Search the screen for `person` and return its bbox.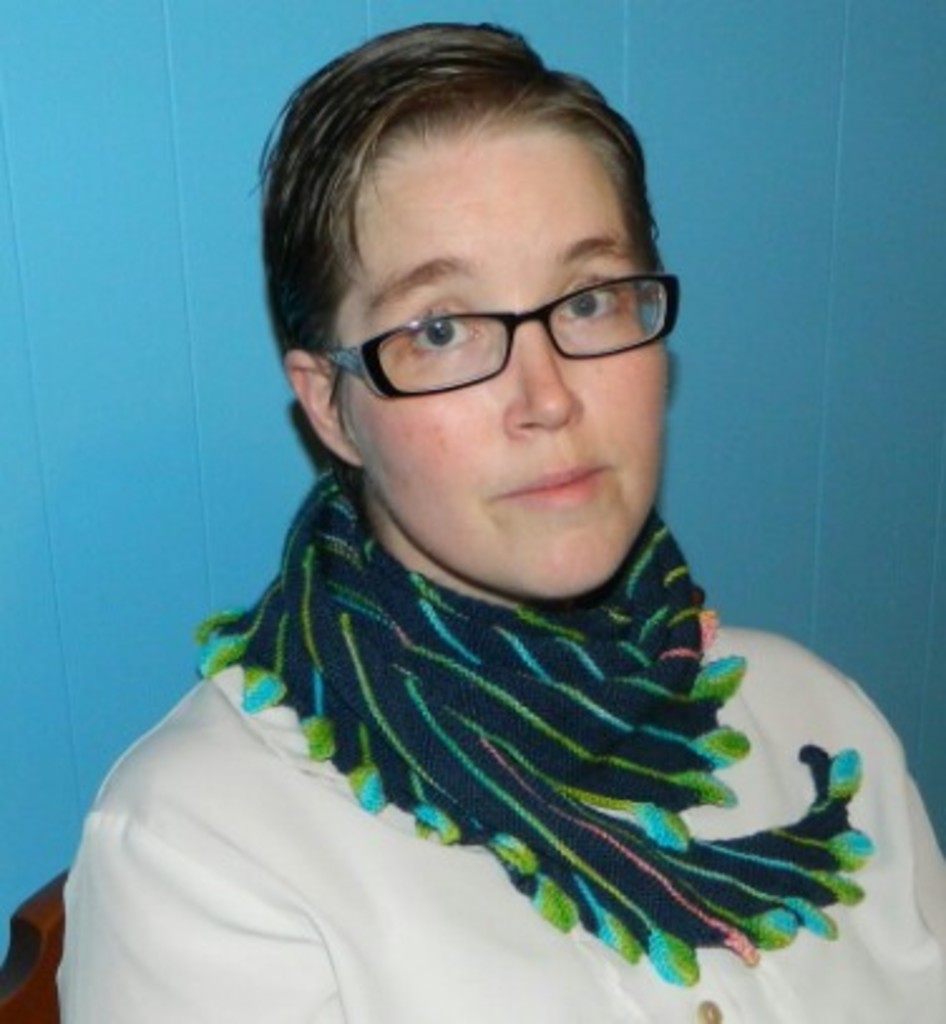
Found: bbox=(53, 30, 883, 1006).
